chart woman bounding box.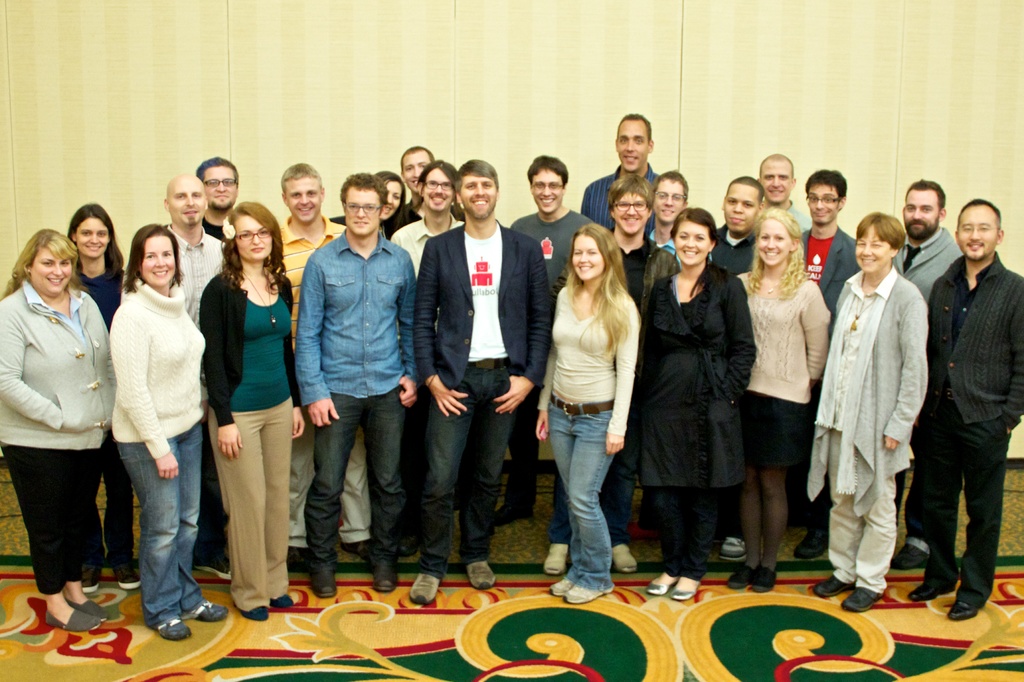
Charted: 197/199/306/620.
